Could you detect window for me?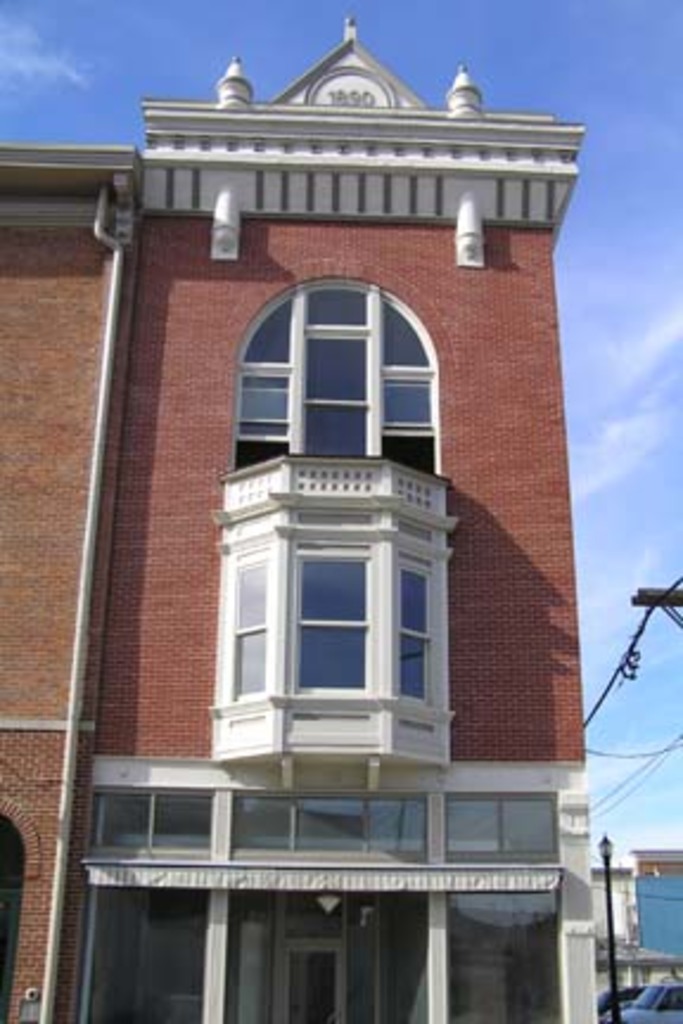
Detection result: <region>225, 559, 268, 699</region>.
